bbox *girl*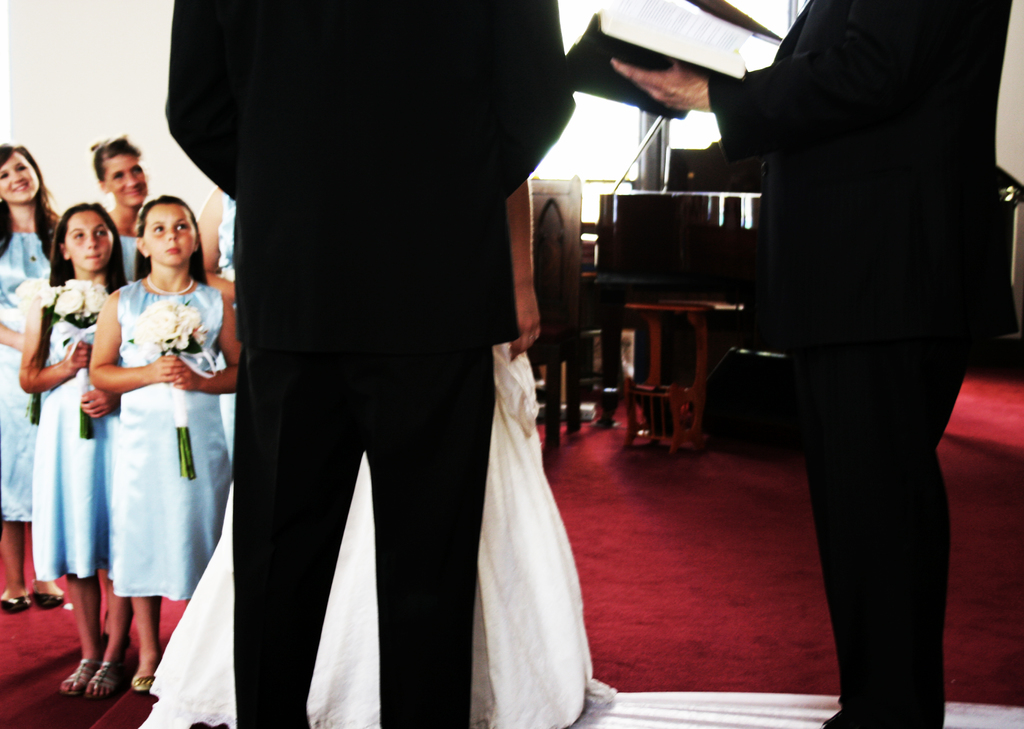
bbox=[92, 192, 251, 689]
